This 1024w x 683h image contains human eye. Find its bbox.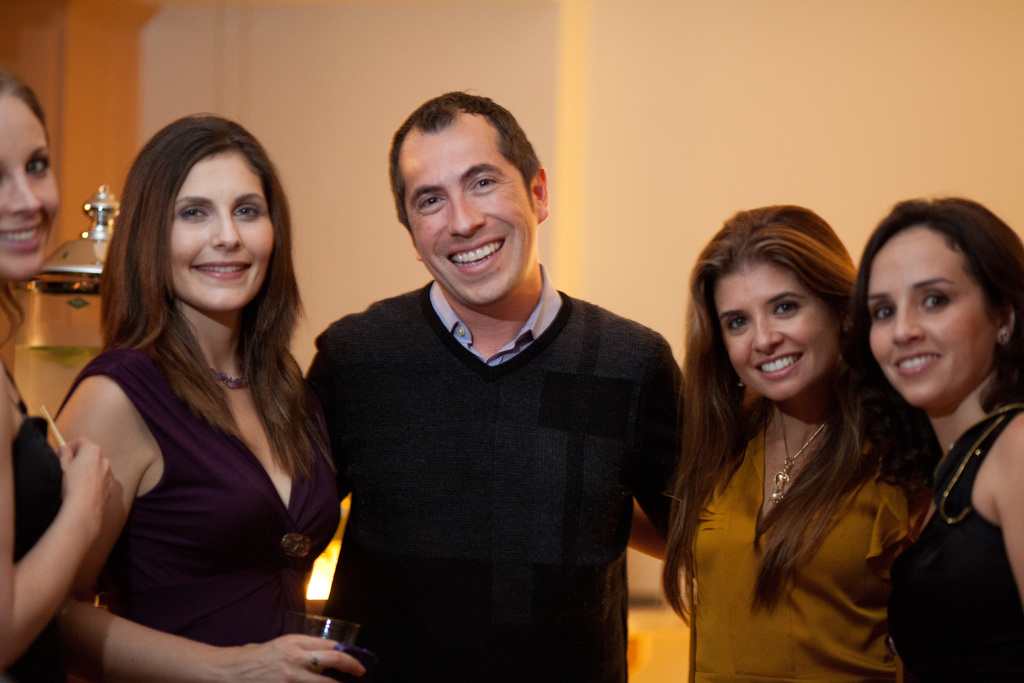
BBox(868, 303, 899, 324).
